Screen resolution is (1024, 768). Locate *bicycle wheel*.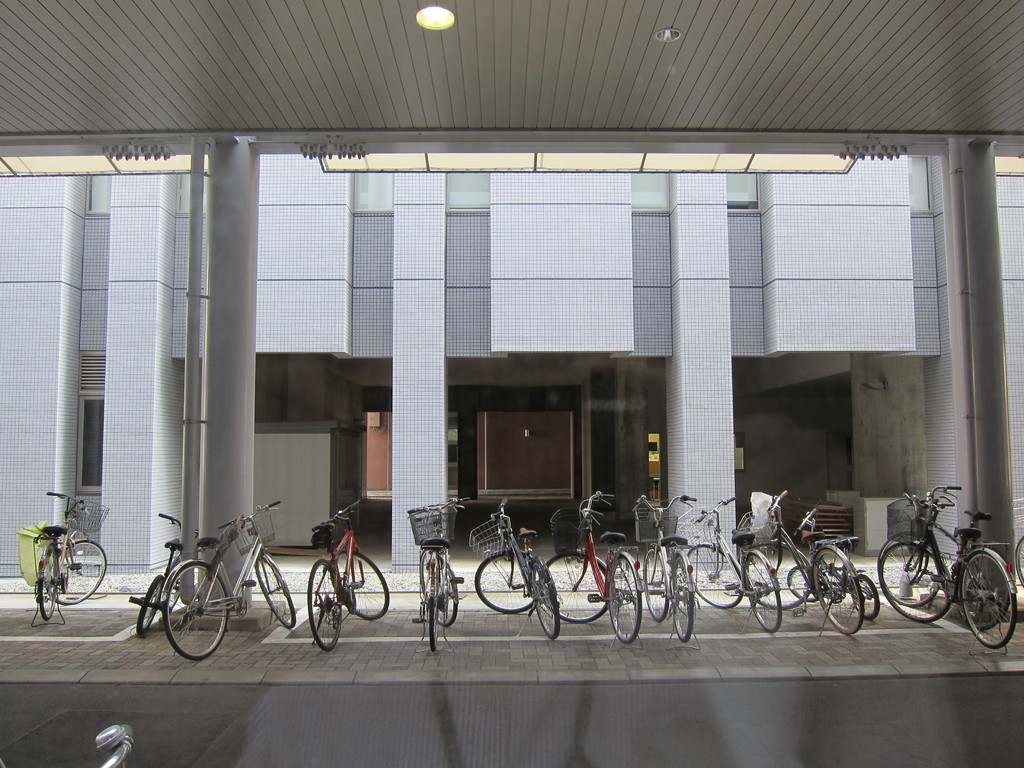
[left=475, top=550, right=536, bottom=614].
